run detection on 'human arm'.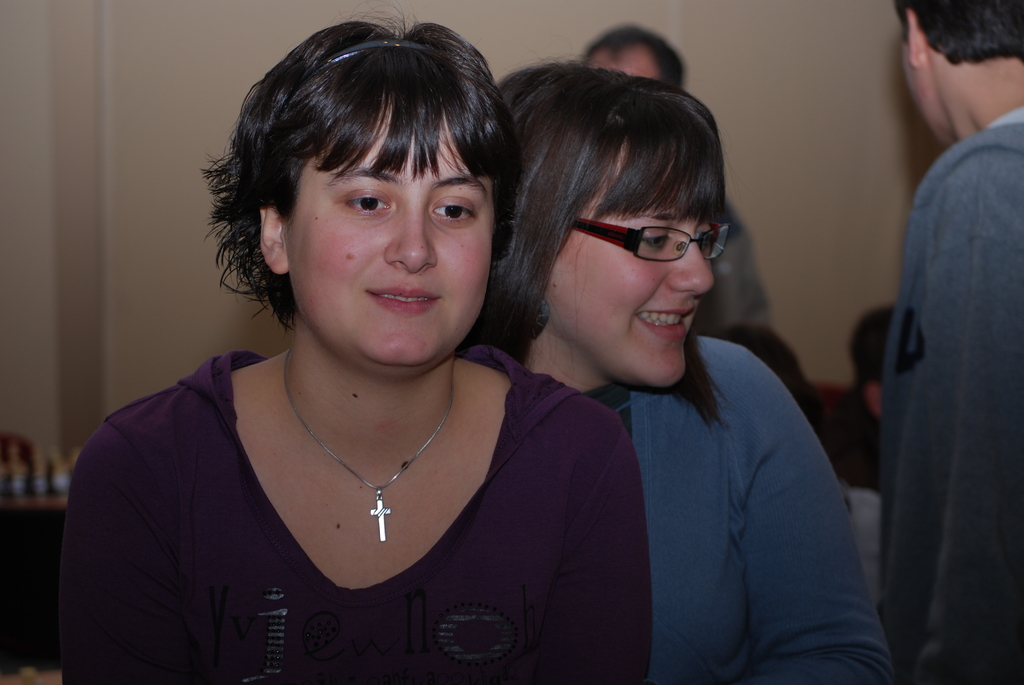
Result: 737:354:897:684.
